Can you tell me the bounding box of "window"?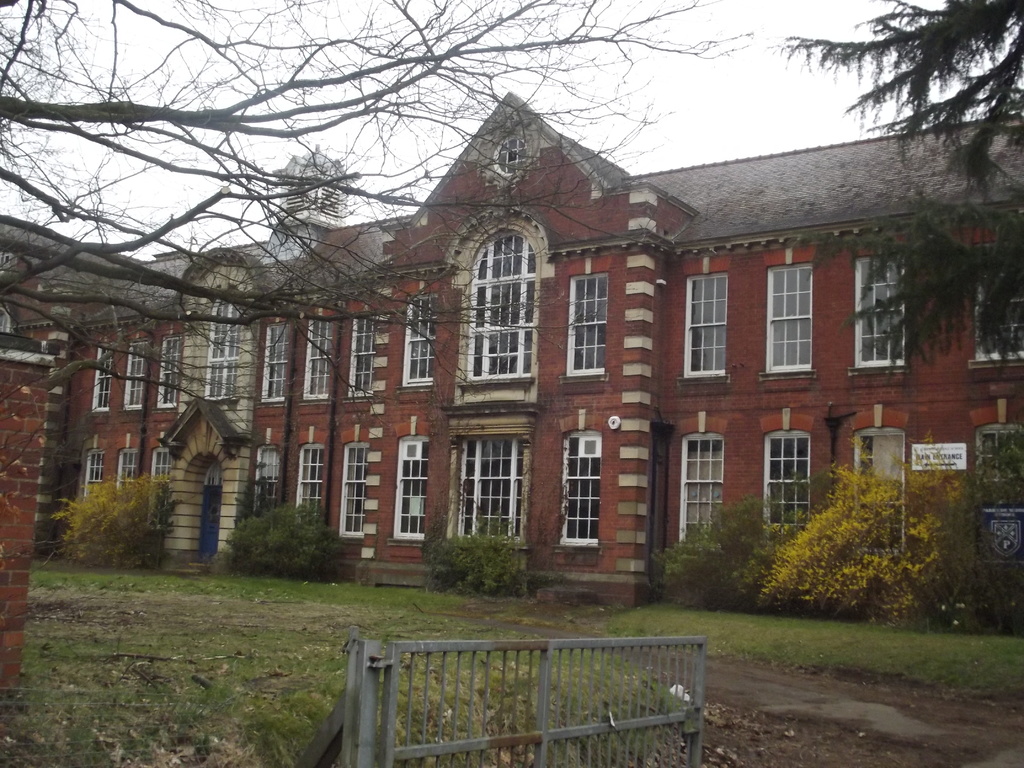
BBox(492, 136, 530, 177).
